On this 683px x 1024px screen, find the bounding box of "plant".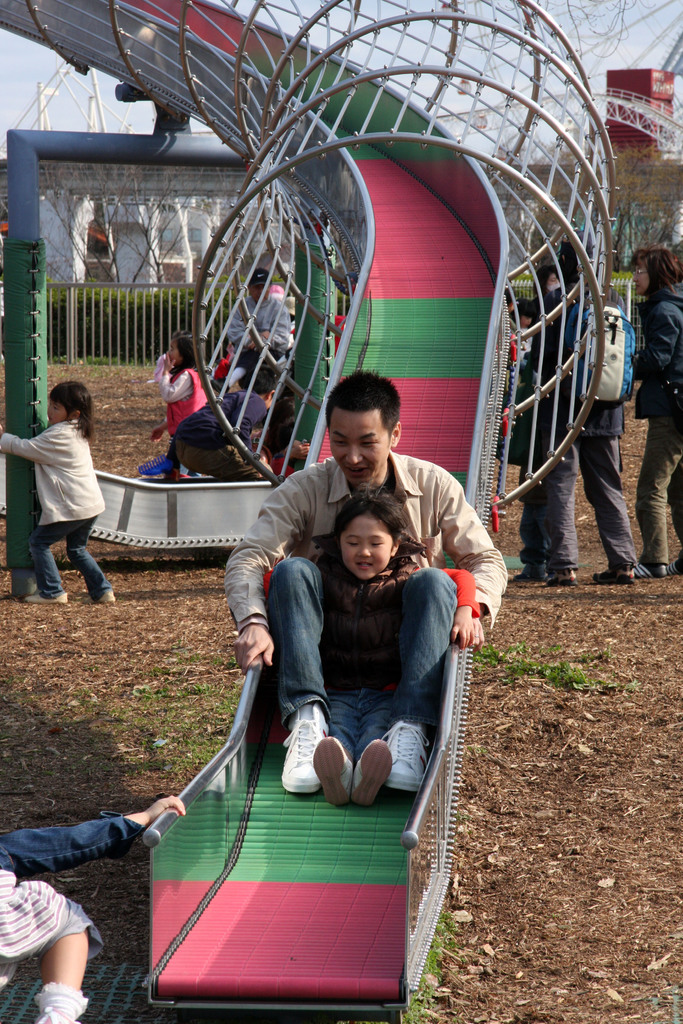
Bounding box: left=227, top=652, right=236, bottom=669.
